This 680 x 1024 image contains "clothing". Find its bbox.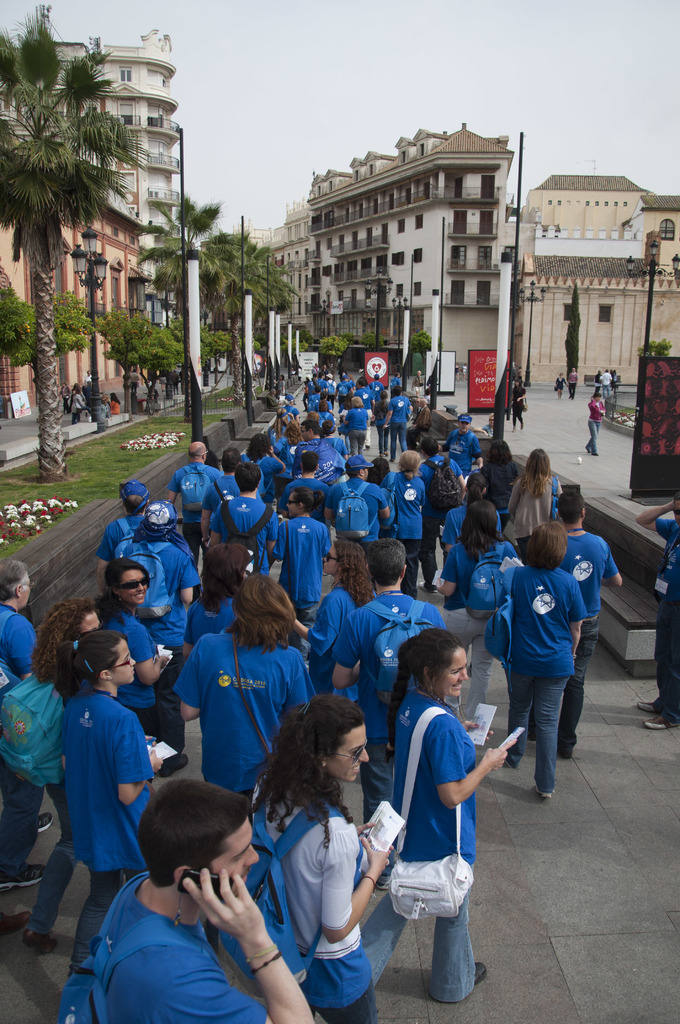
left=111, top=607, right=157, bottom=734.
